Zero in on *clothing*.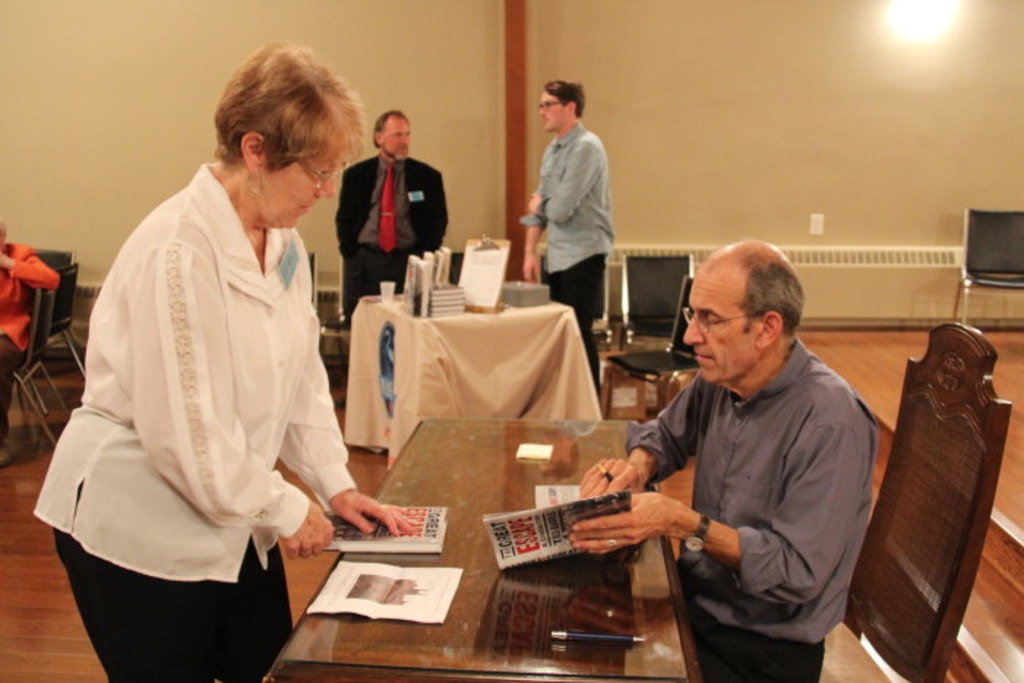
Zeroed in: (left=335, top=156, right=445, bottom=319).
